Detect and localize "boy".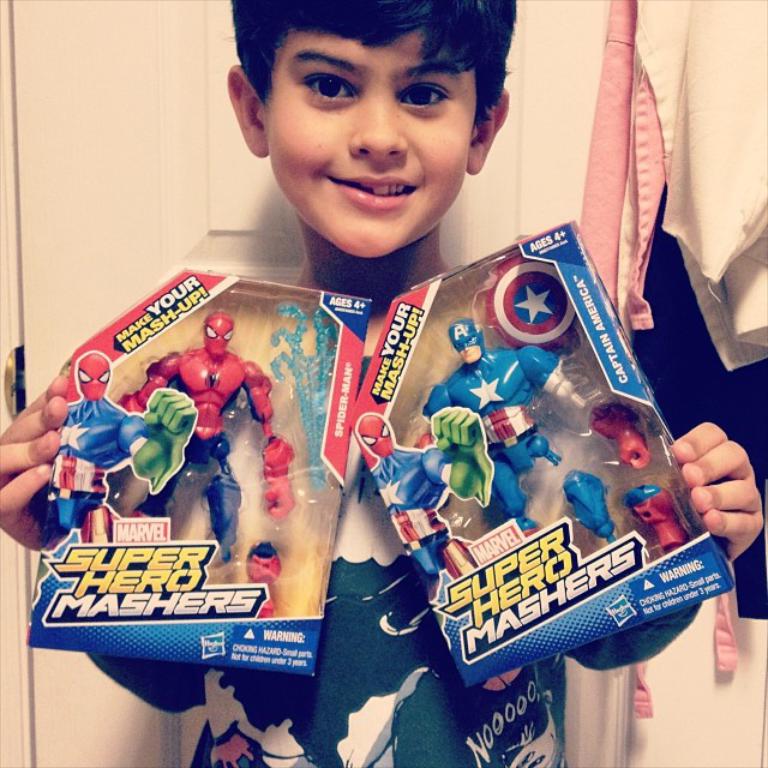
Localized at BBox(0, 0, 767, 767).
